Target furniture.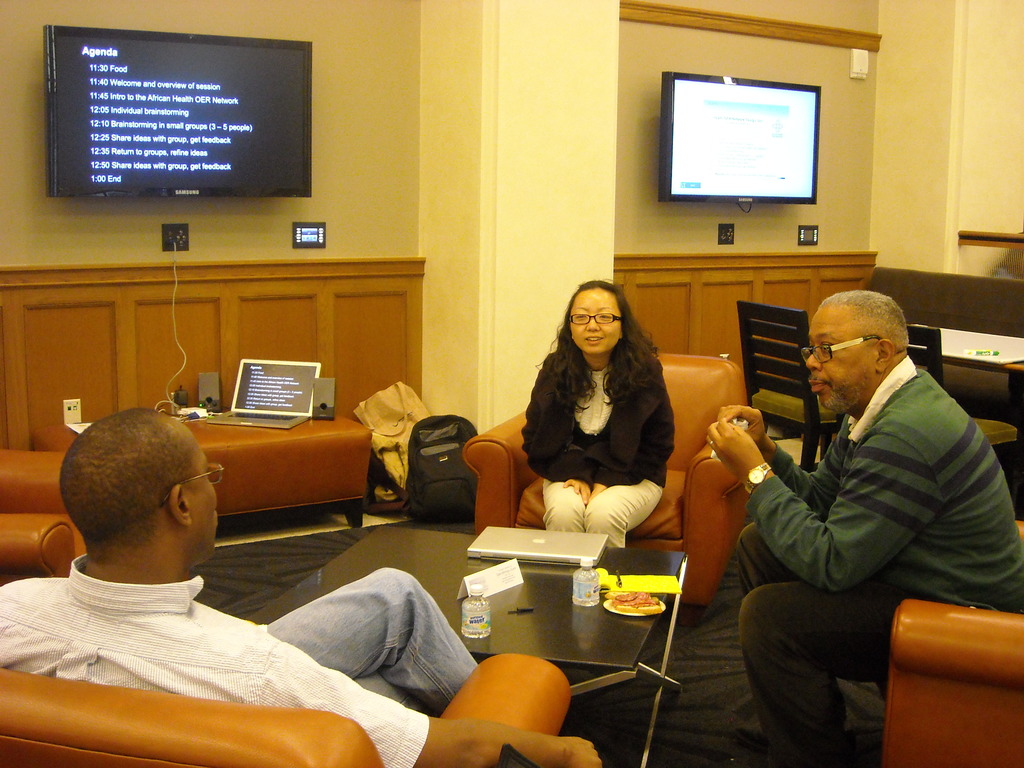
Target region: bbox=(35, 410, 374, 532).
